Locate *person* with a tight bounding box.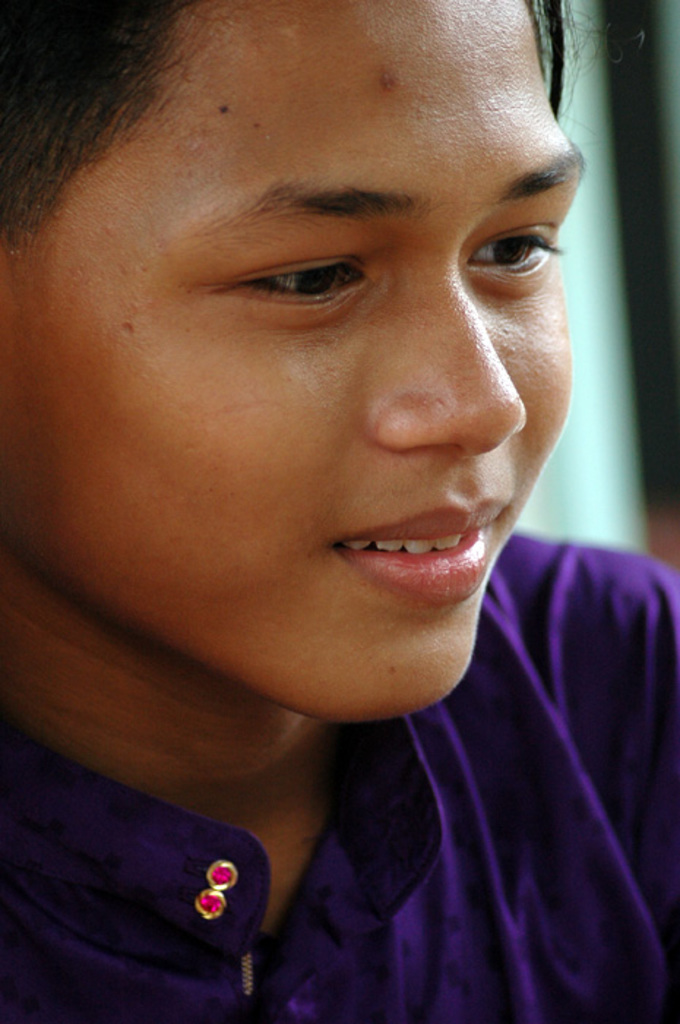
bbox(0, 0, 679, 1023).
